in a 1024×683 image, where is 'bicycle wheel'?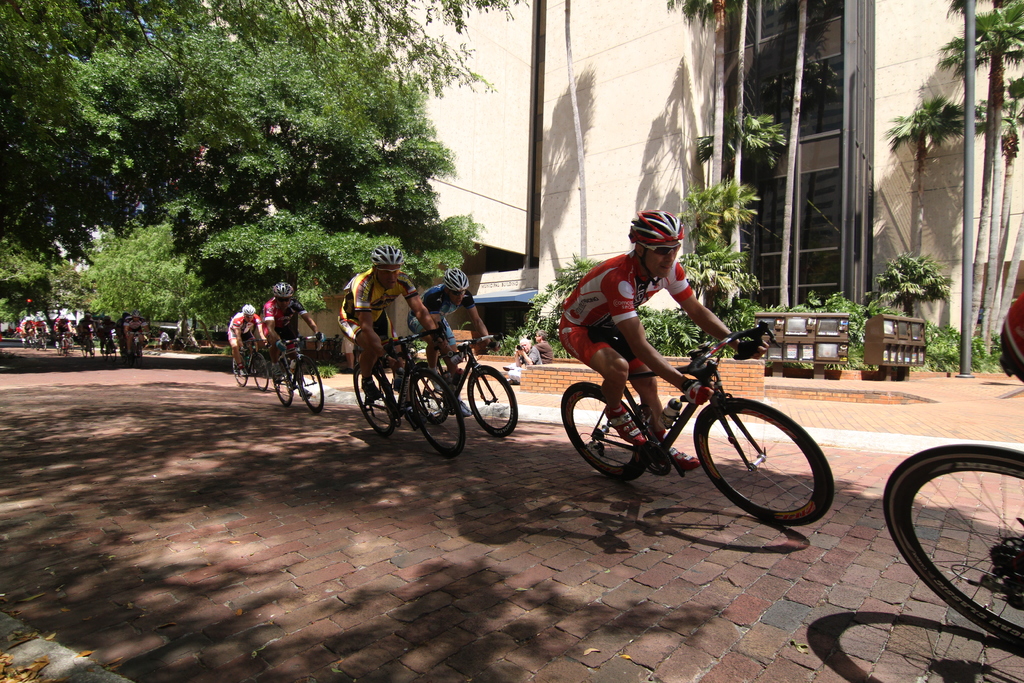
pyautogui.locateOnScreen(407, 369, 466, 459).
